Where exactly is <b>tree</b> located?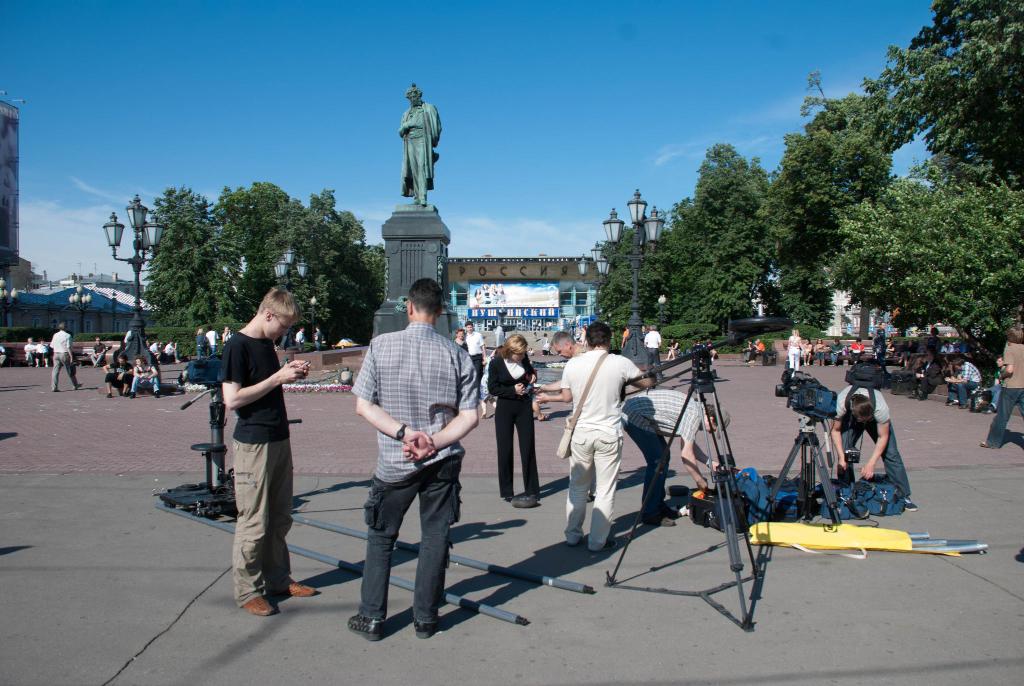
Its bounding box is x1=849, y1=0, x2=1023, y2=186.
